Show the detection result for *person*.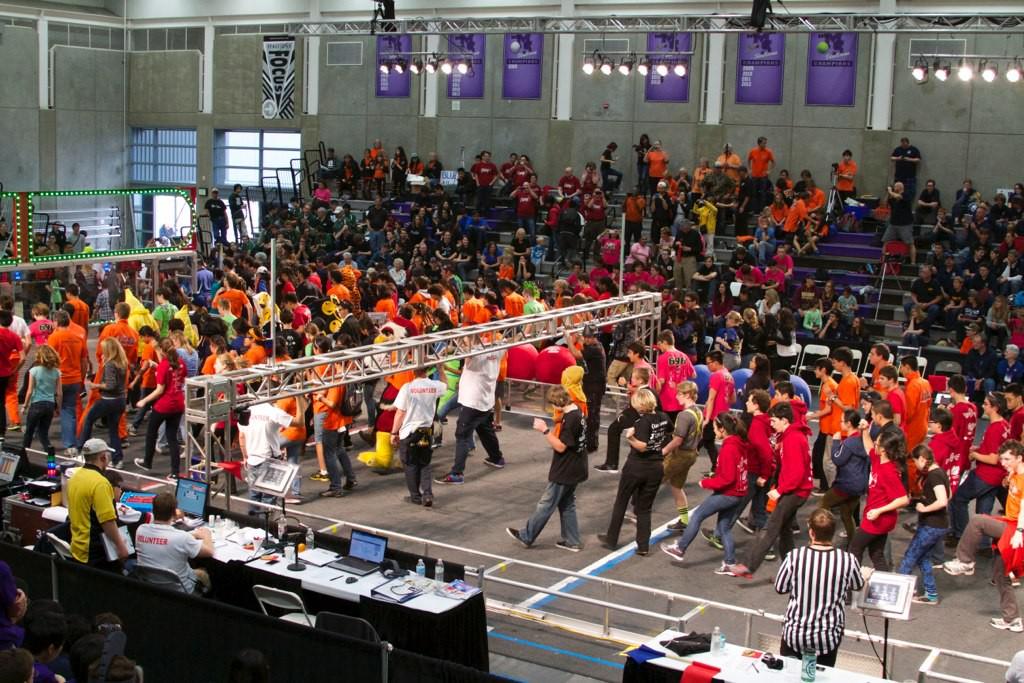
(103,470,123,527).
